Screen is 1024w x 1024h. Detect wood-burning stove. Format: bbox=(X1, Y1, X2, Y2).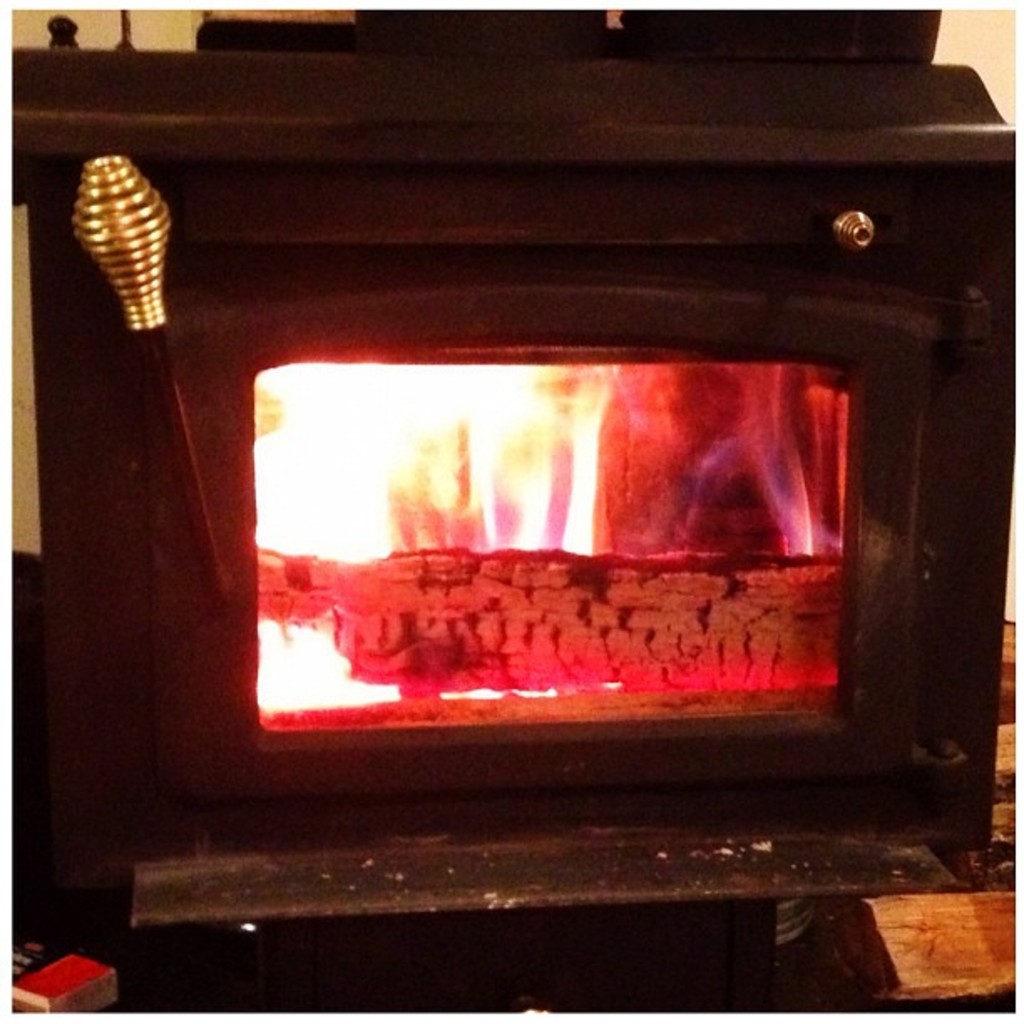
bbox=(0, 0, 1022, 1022).
